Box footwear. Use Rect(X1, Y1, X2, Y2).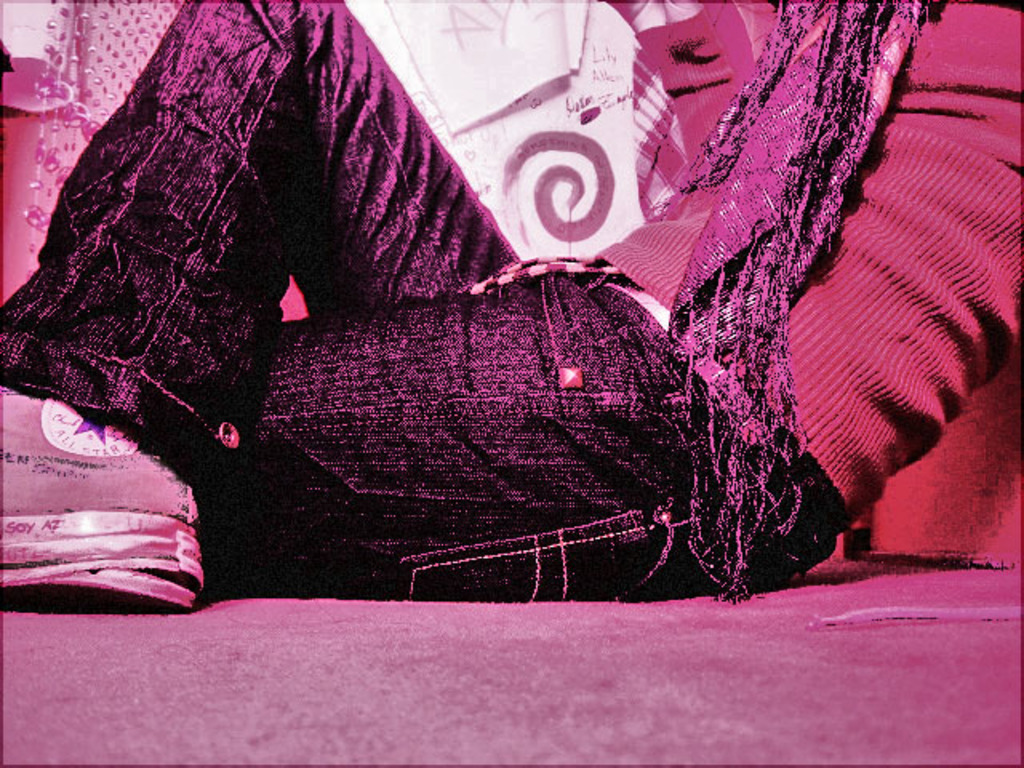
Rect(0, 387, 205, 608).
